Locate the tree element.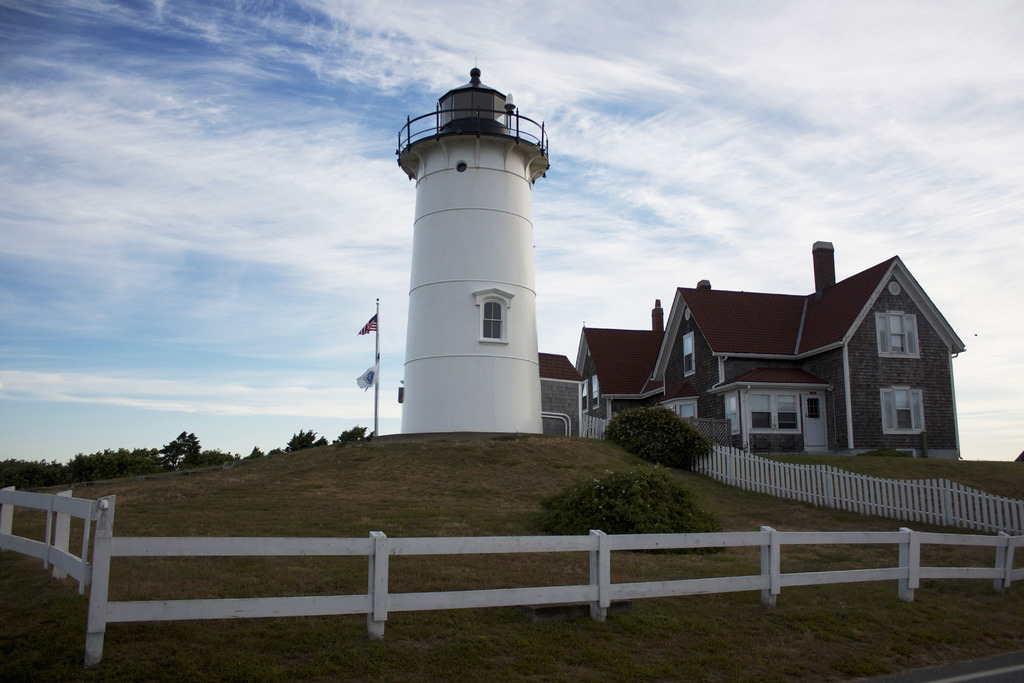
Element bbox: bbox=[267, 428, 327, 454].
